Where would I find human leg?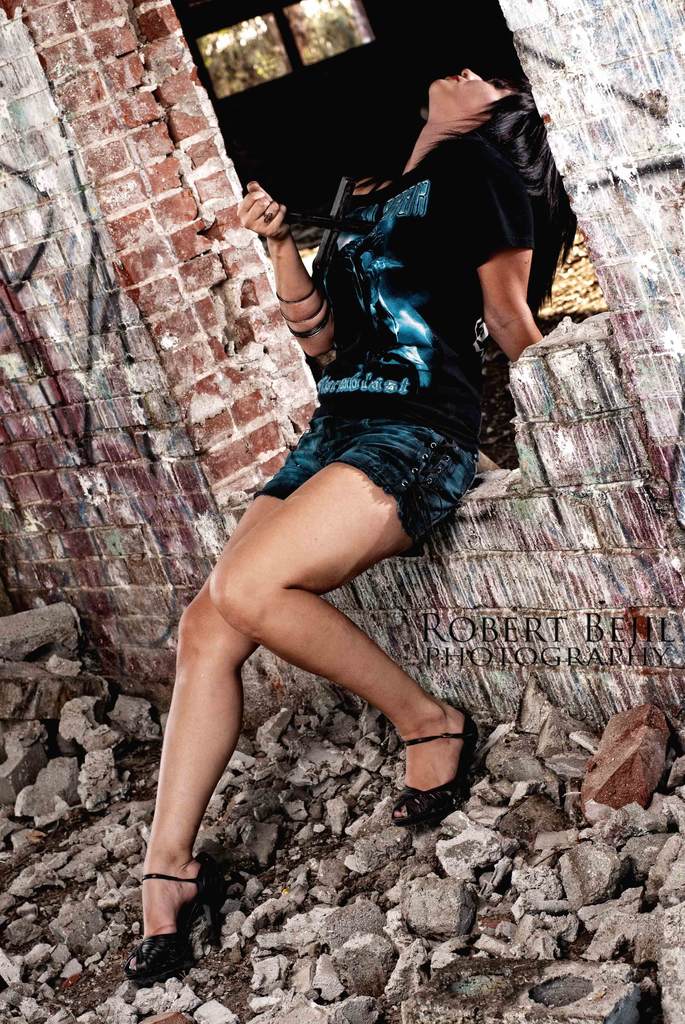
At (124,410,367,984).
